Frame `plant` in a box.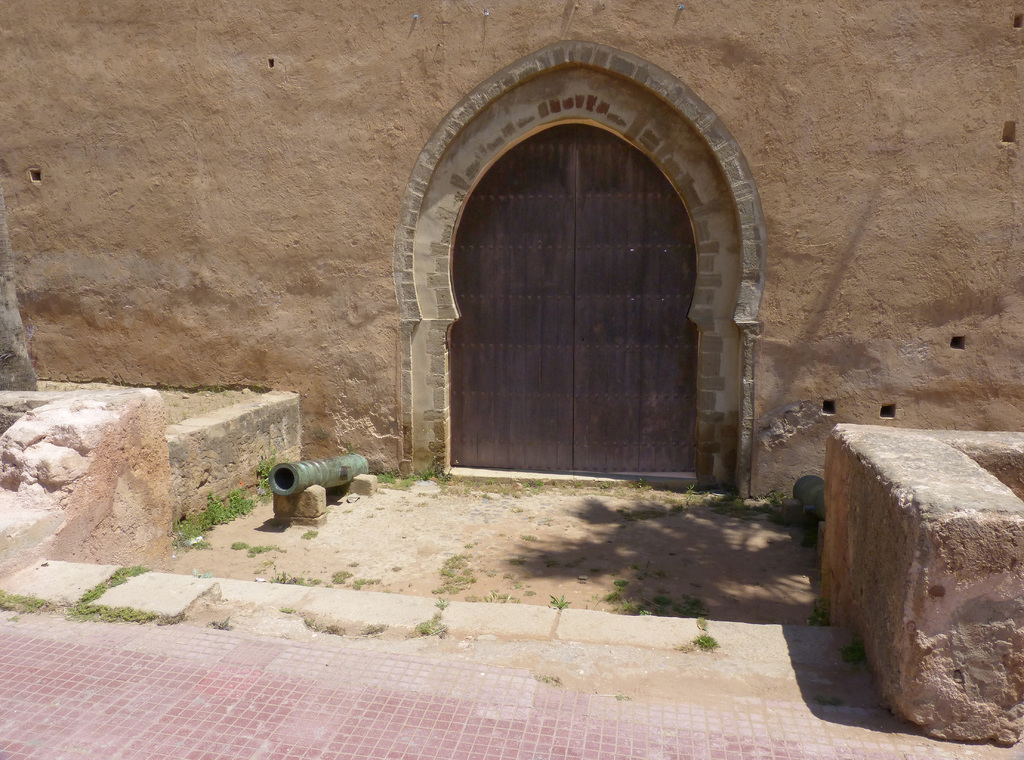
[273,602,385,640].
